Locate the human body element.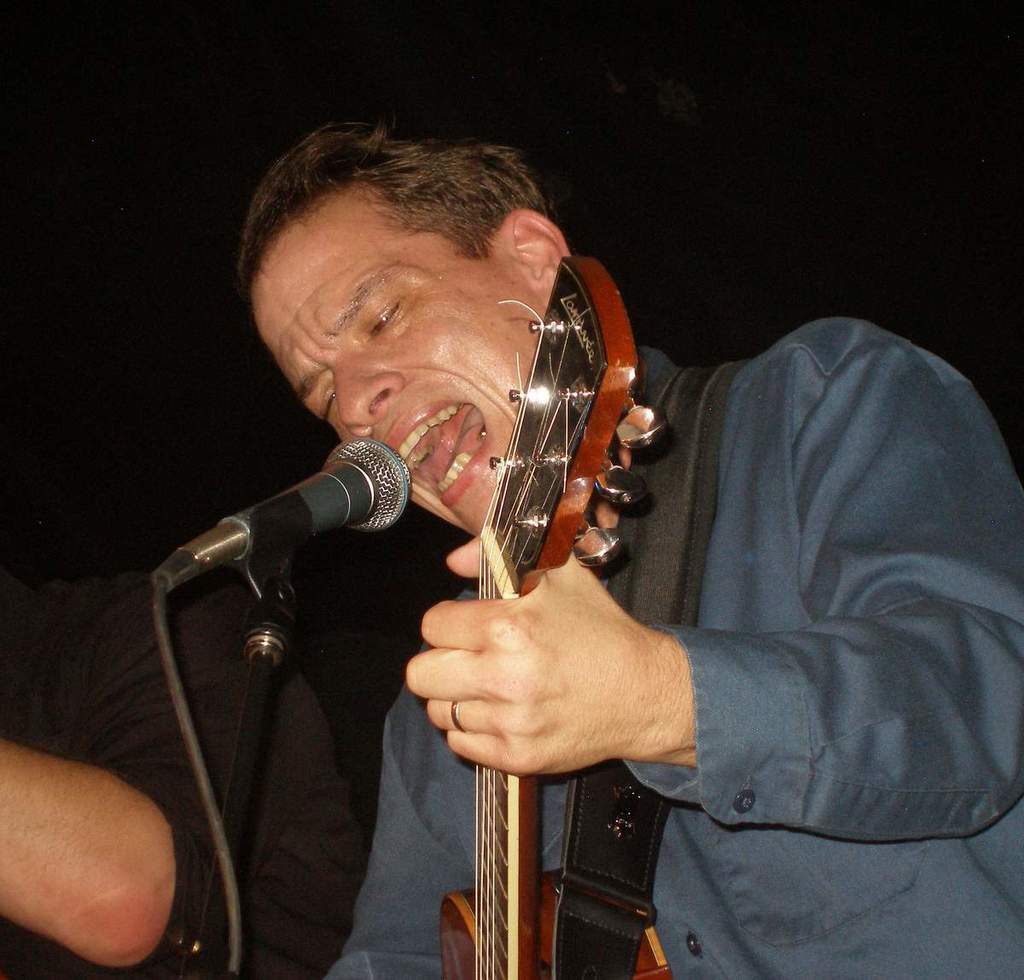
Element bbox: x1=335 y1=121 x2=1011 y2=979.
